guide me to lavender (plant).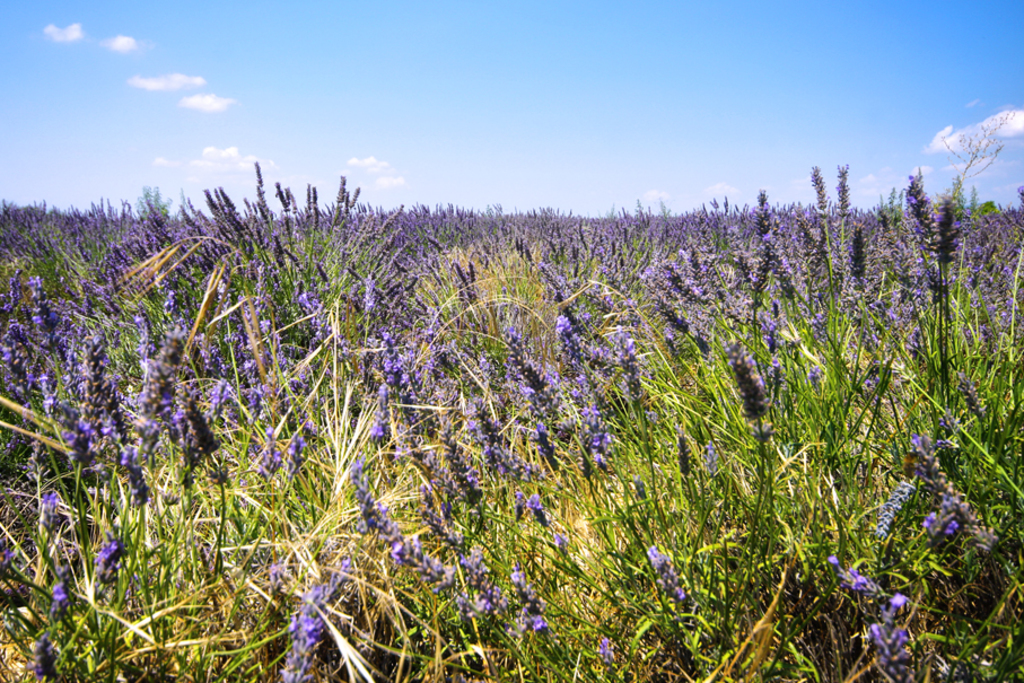
Guidance: rect(27, 280, 80, 348).
